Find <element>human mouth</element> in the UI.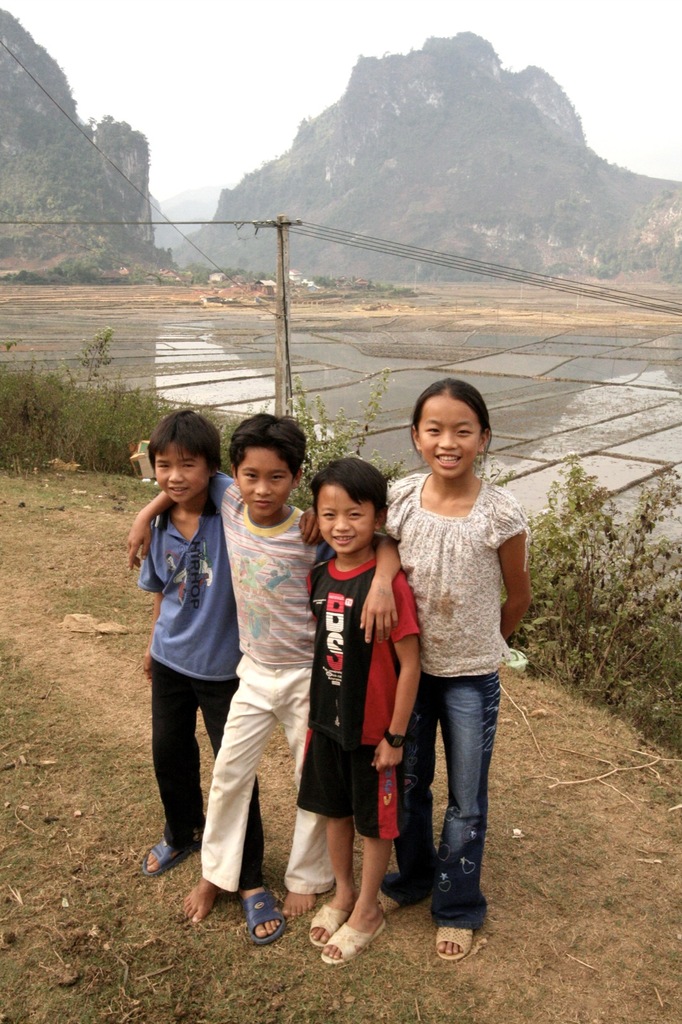
UI element at select_region(169, 486, 187, 493).
